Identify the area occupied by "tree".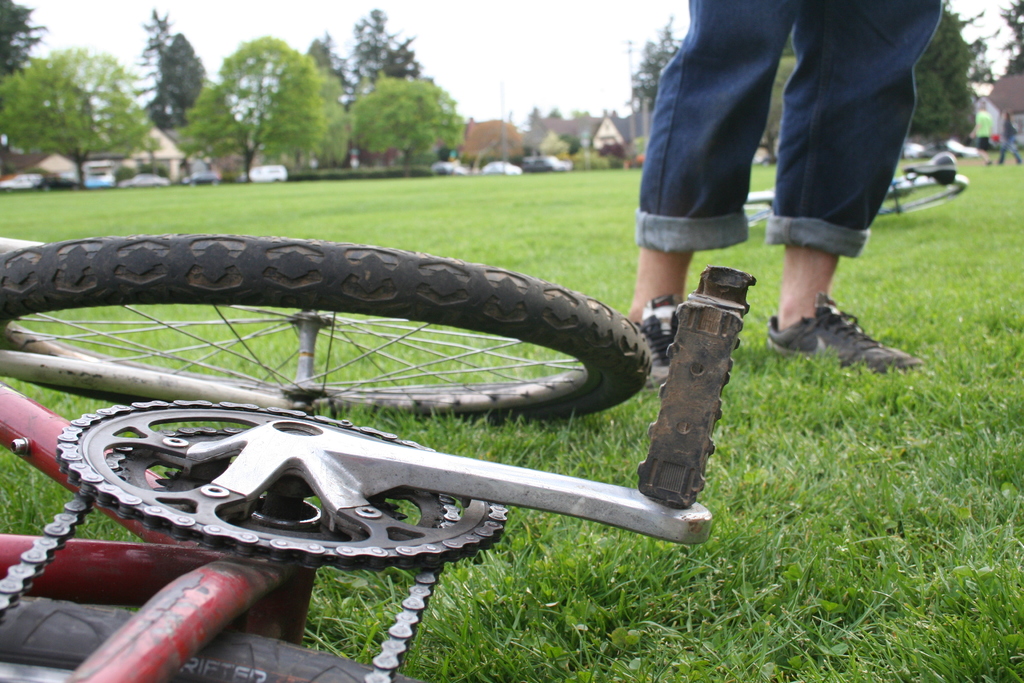
Area: <region>340, 0, 439, 90</region>.
